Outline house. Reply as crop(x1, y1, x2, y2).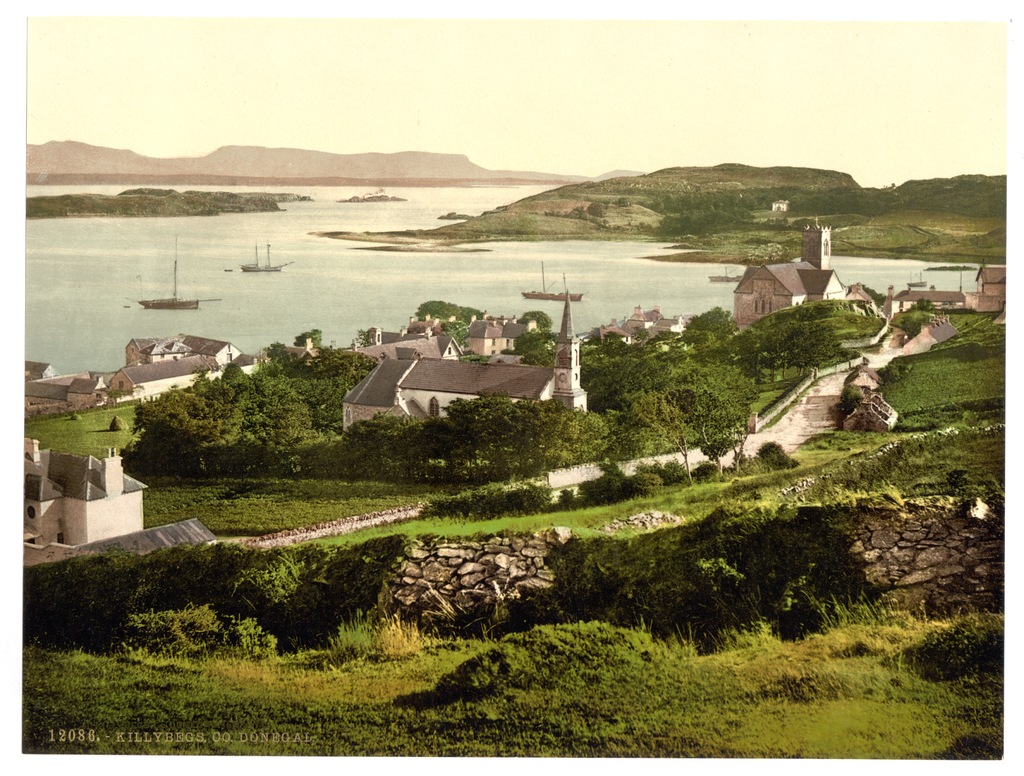
crop(598, 305, 687, 350).
